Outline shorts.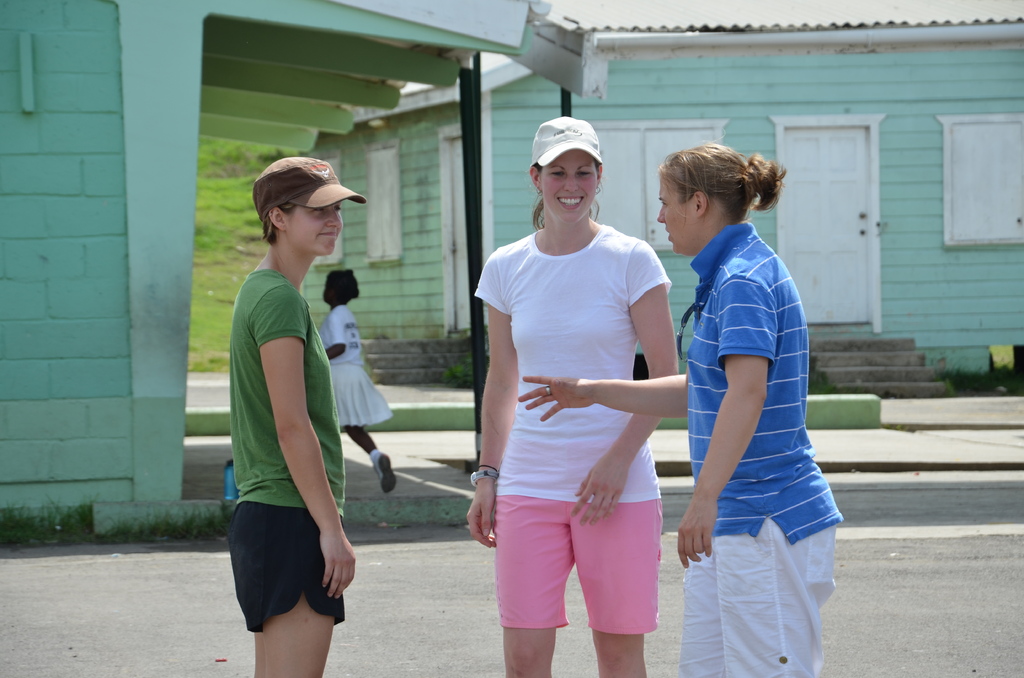
Outline: [x1=330, y1=361, x2=392, y2=428].
